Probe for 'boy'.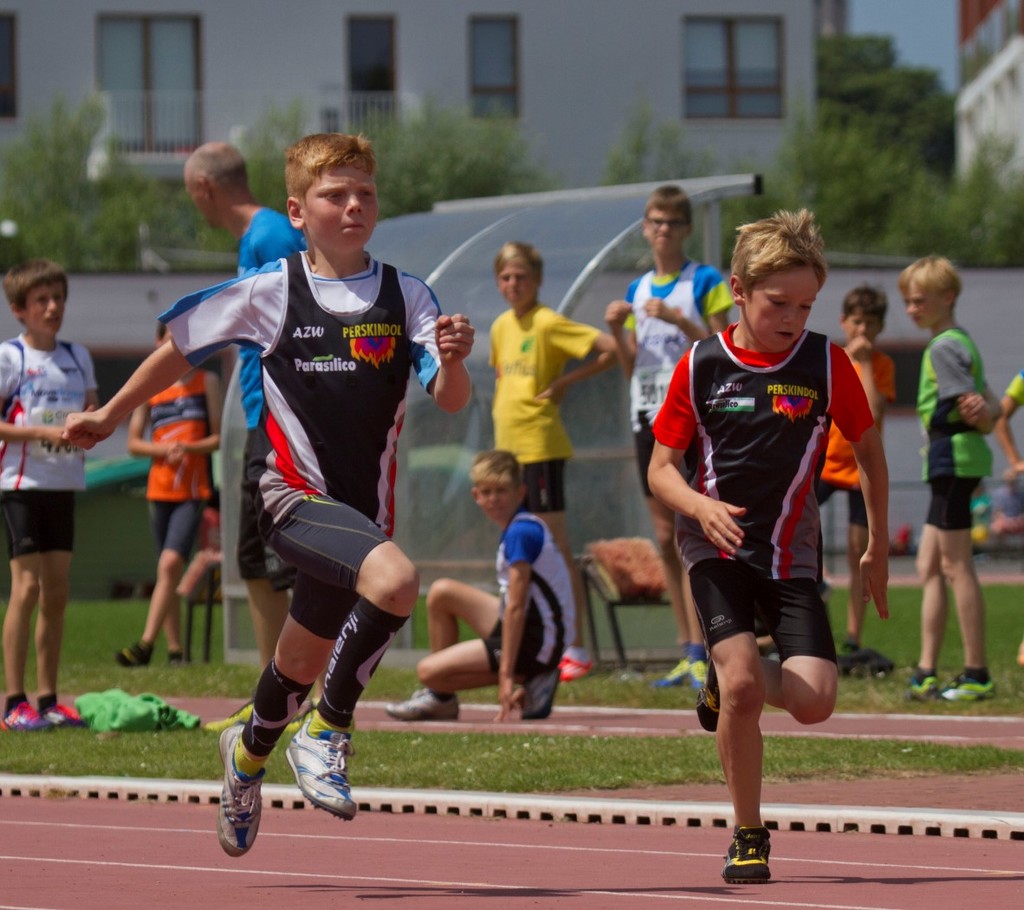
Probe result: box(384, 450, 575, 725).
